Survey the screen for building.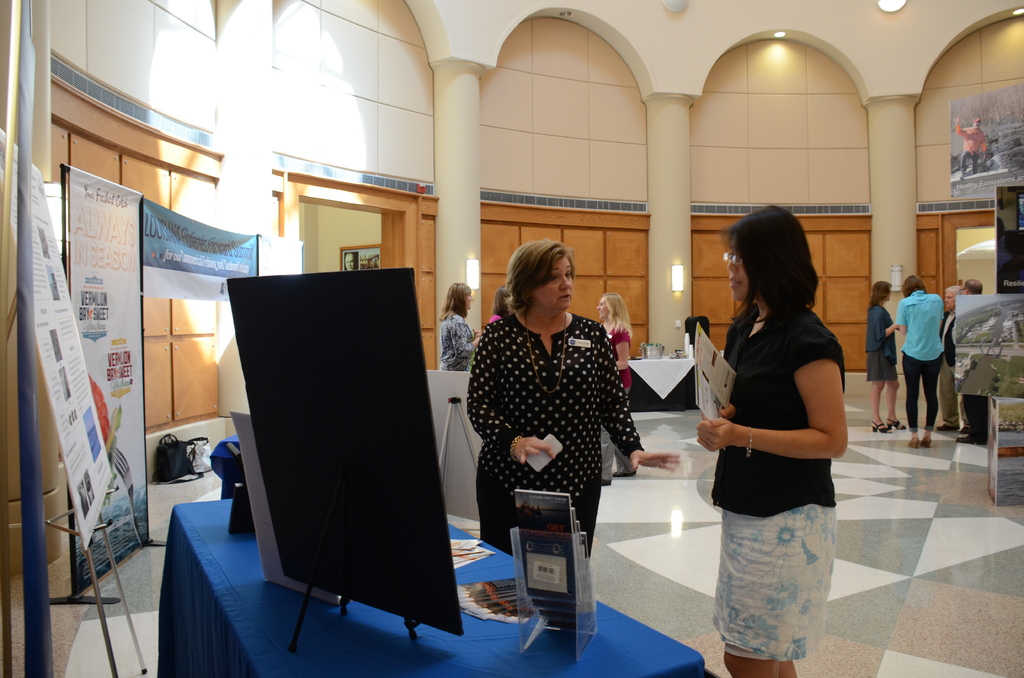
Survey found: <box>0,0,1023,675</box>.
